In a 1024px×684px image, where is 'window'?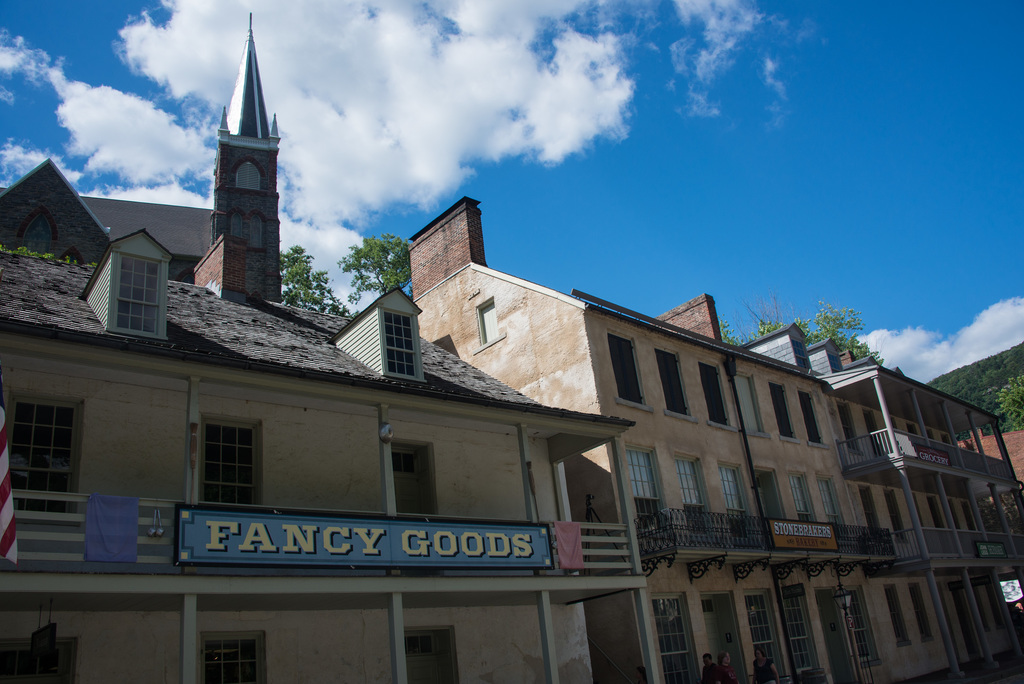
select_region(674, 451, 712, 535).
